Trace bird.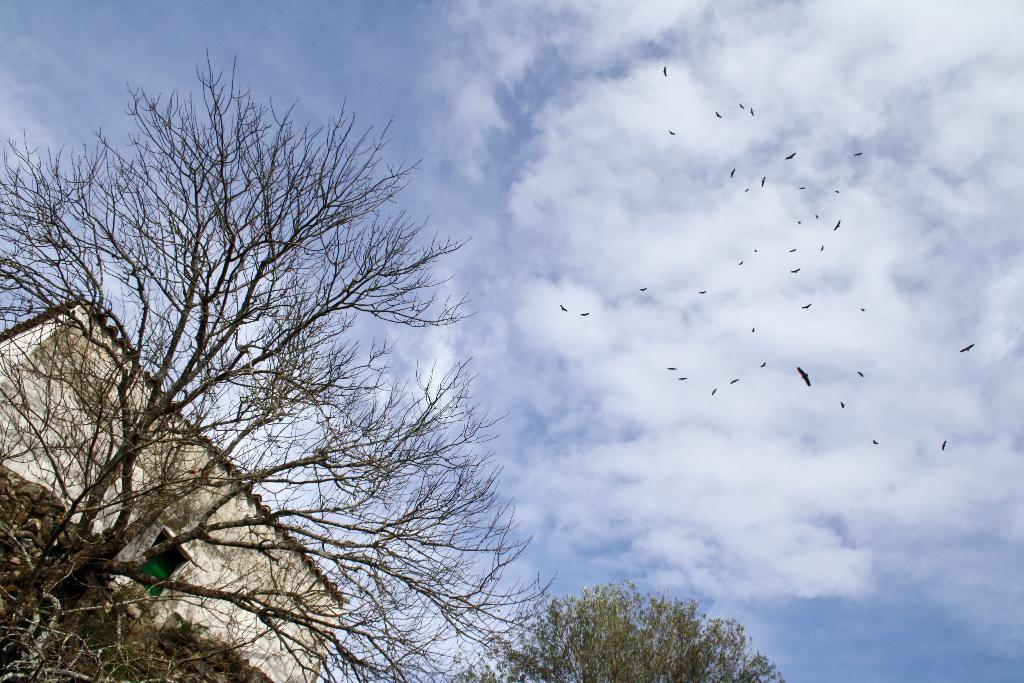
Traced to bbox=(755, 173, 770, 188).
